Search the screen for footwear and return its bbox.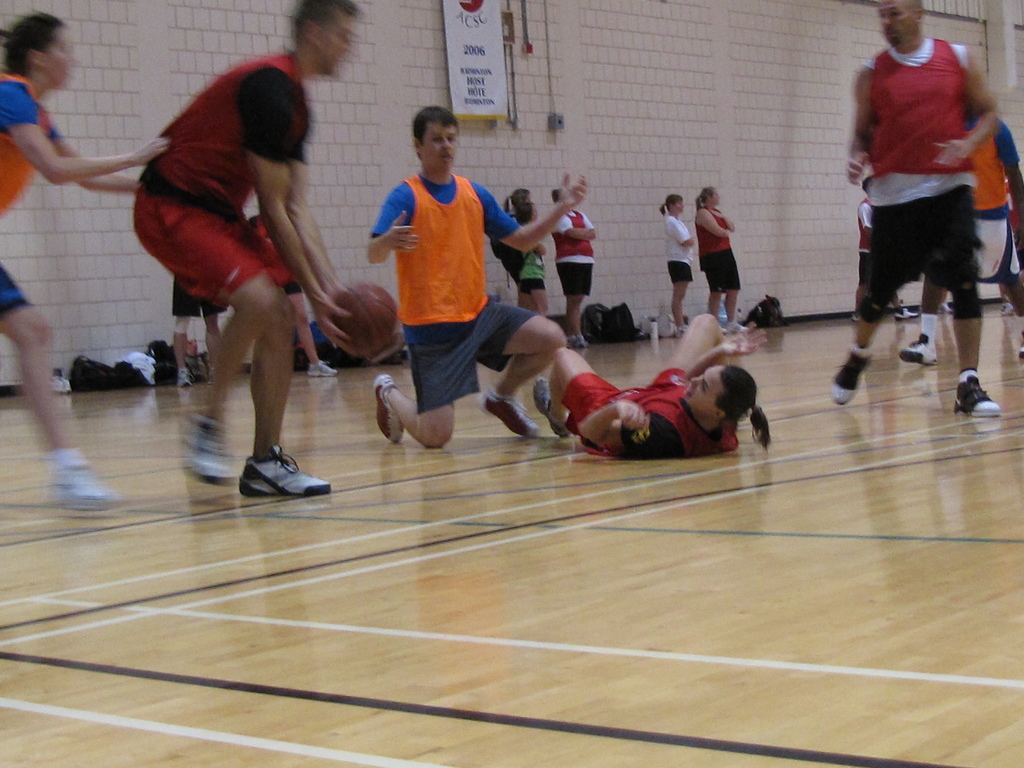
Found: select_region(370, 373, 403, 445).
